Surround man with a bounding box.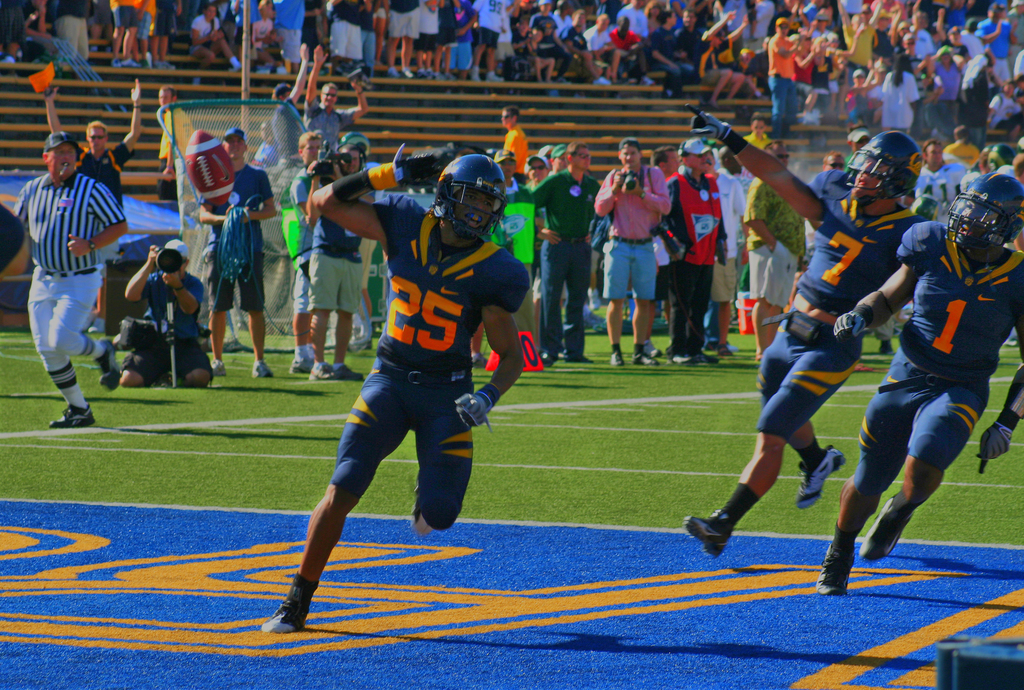
bbox(12, 116, 121, 444).
